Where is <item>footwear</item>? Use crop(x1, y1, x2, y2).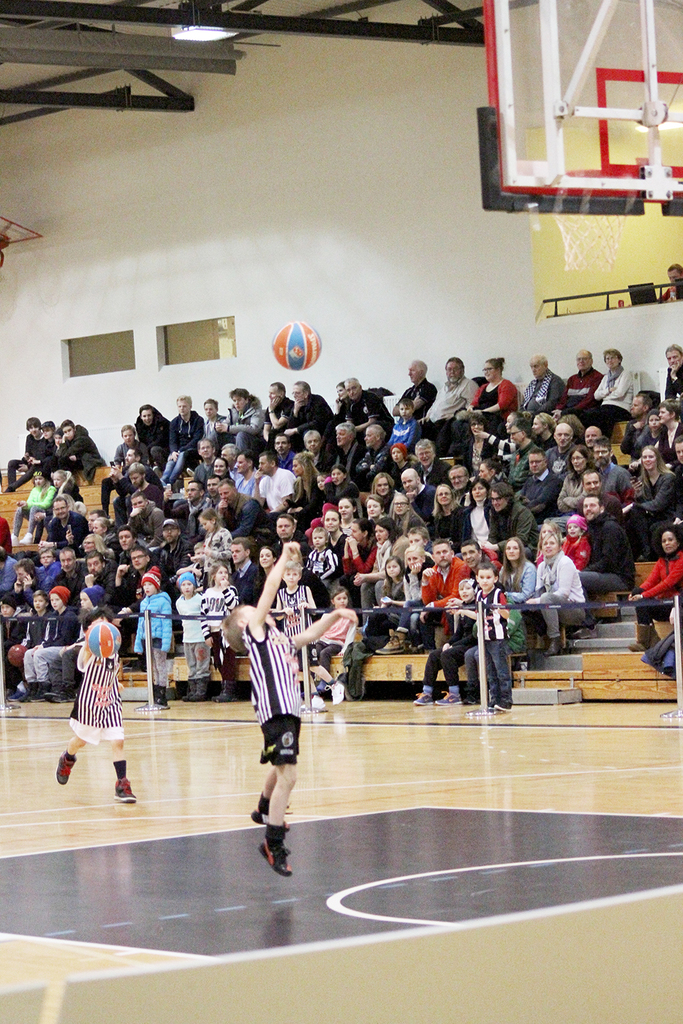
crop(210, 679, 240, 705).
